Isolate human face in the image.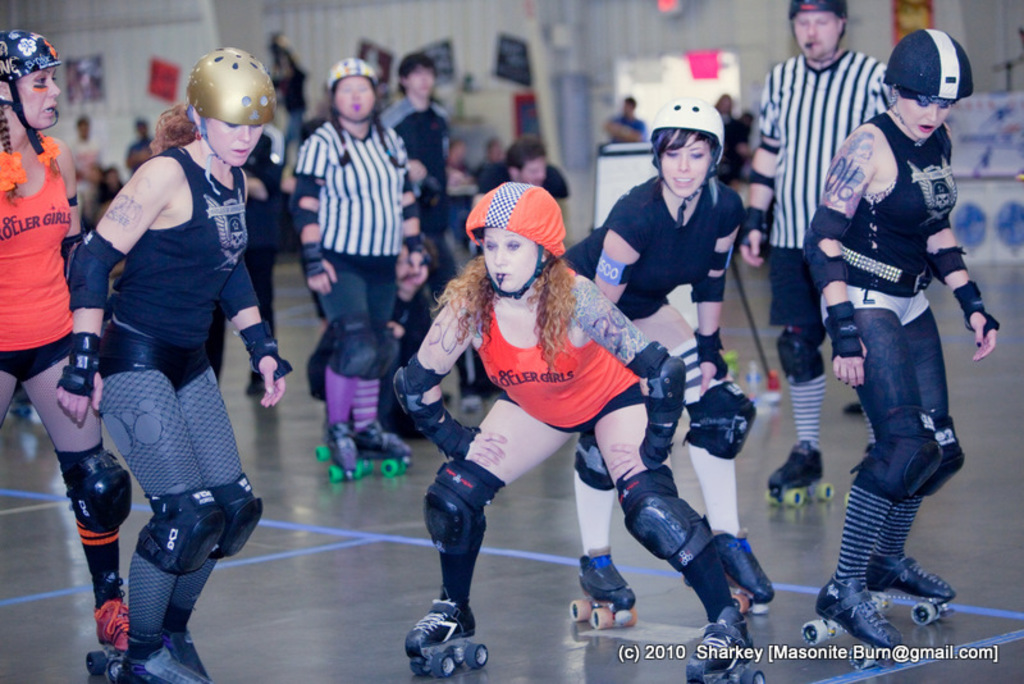
Isolated region: bbox=(666, 134, 716, 196).
